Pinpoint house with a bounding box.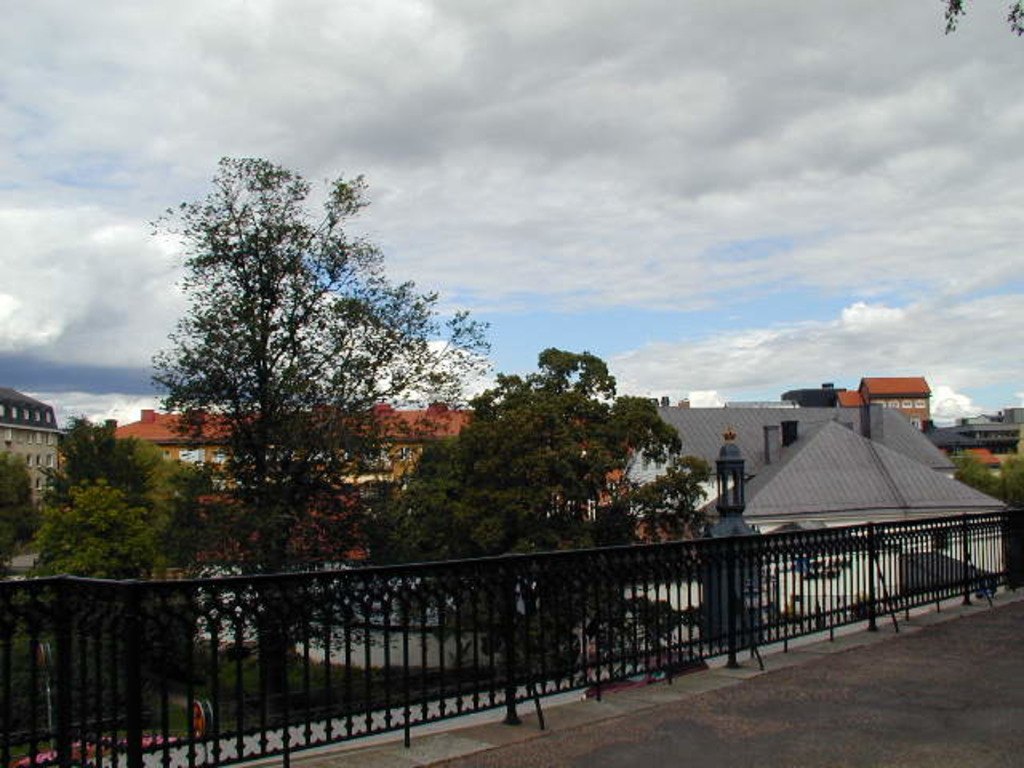
crop(838, 374, 930, 437).
